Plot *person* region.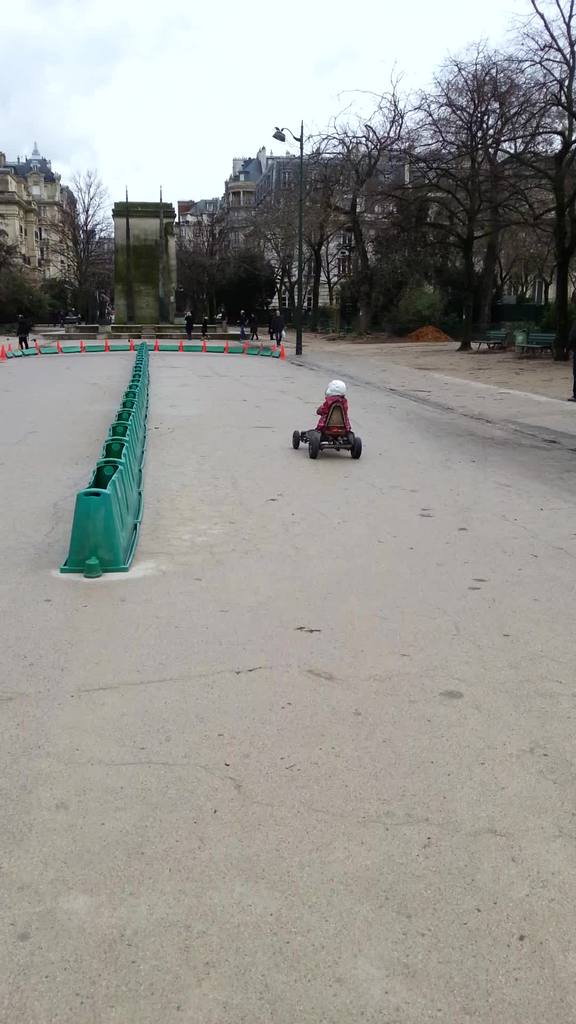
Plotted at <box>17,314,36,349</box>.
